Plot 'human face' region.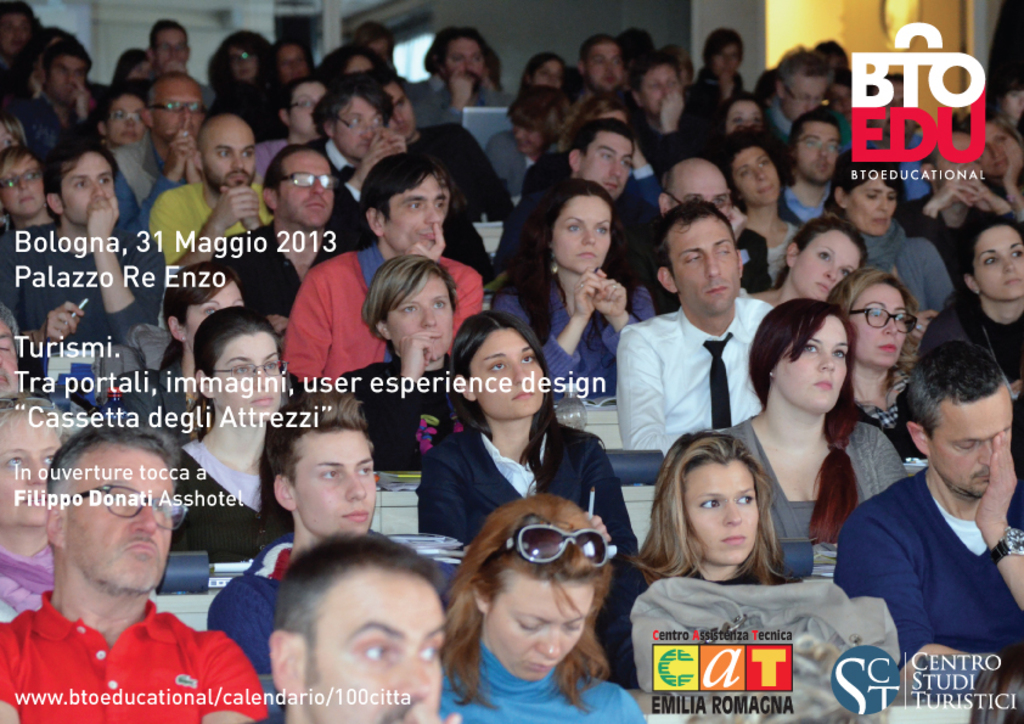
Plotted at {"x1": 1, "y1": 319, "x2": 21, "y2": 397}.
